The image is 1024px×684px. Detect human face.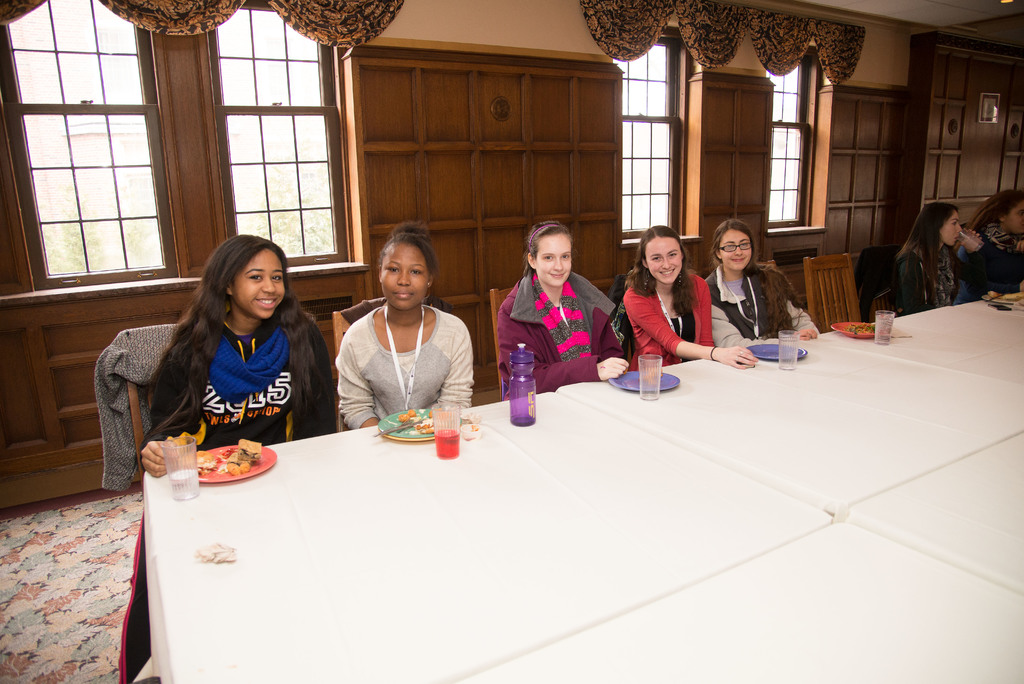
Detection: {"left": 381, "top": 241, "right": 428, "bottom": 310}.
